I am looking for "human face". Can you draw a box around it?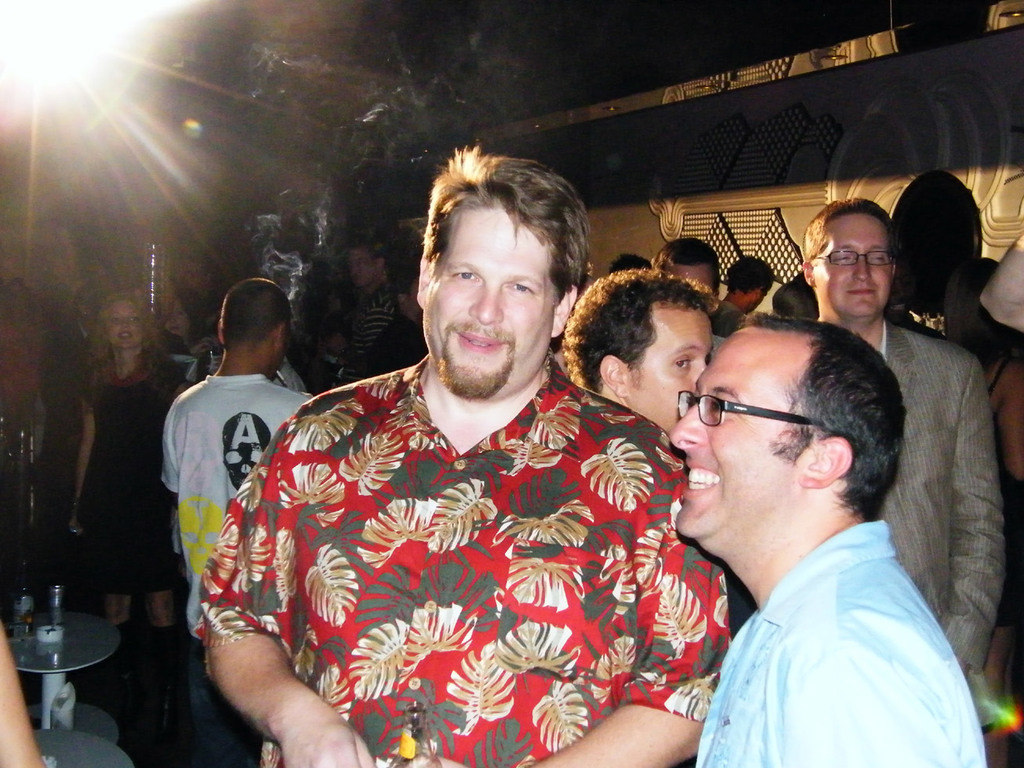
Sure, the bounding box is 350:252:378:289.
